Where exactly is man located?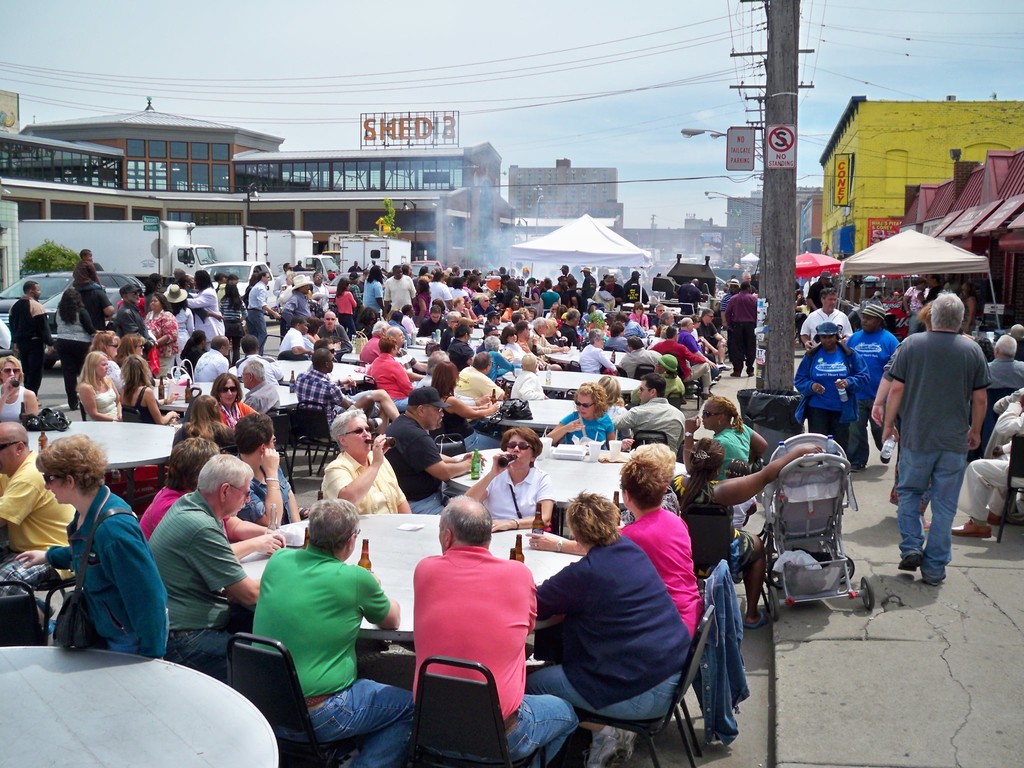
Its bounding box is (left=282, top=317, right=321, bottom=362).
